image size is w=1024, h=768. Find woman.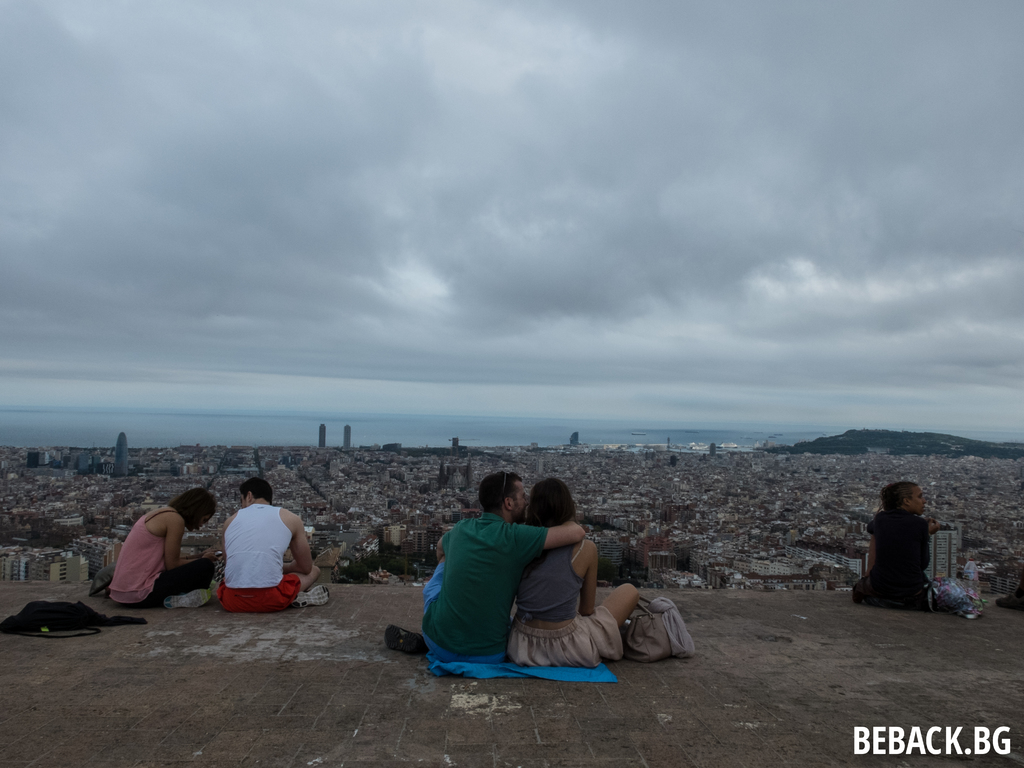
crop(497, 482, 660, 667).
